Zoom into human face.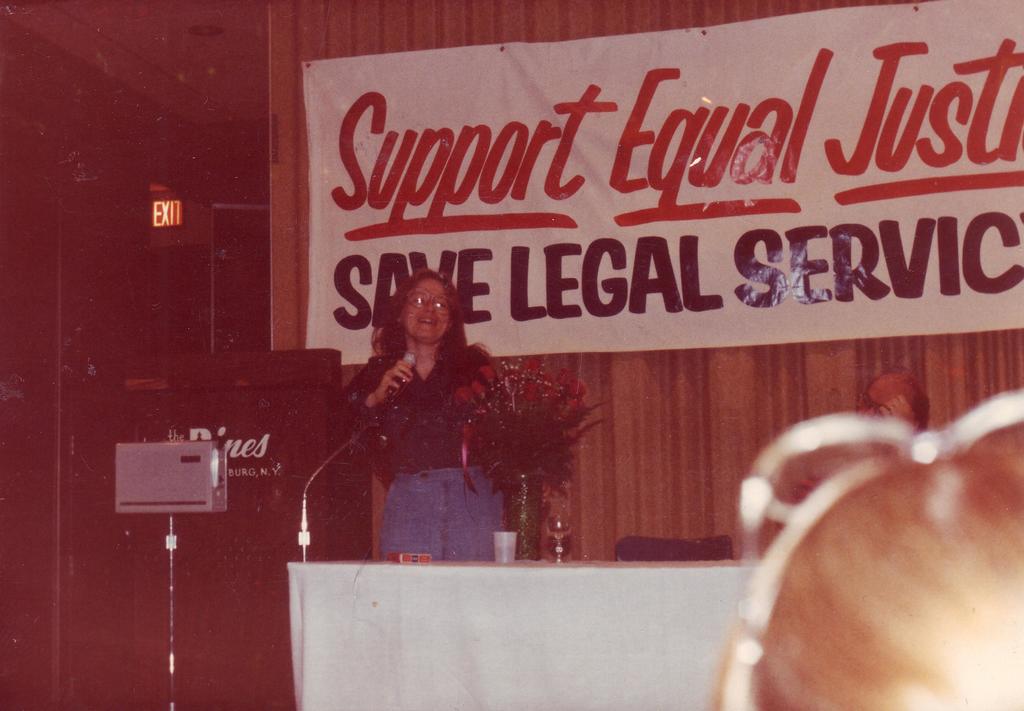
Zoom target: [x1=401, y1=276, x2=454, y2=343].
